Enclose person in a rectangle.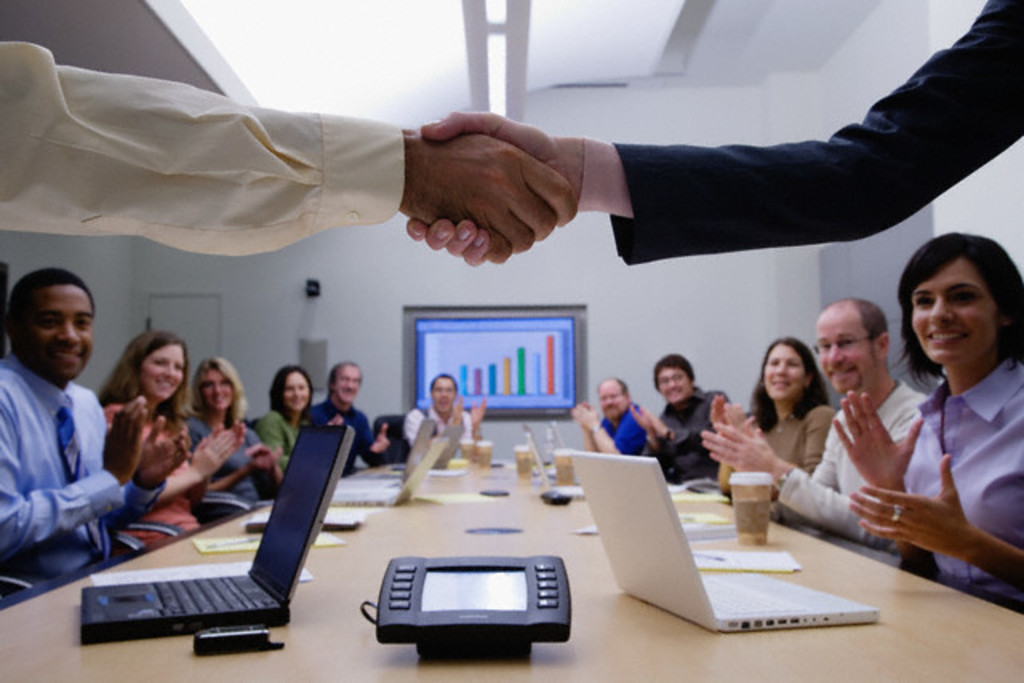
{"x1": 627, "y1": 353, "x2": 734, "y2": 483}.
